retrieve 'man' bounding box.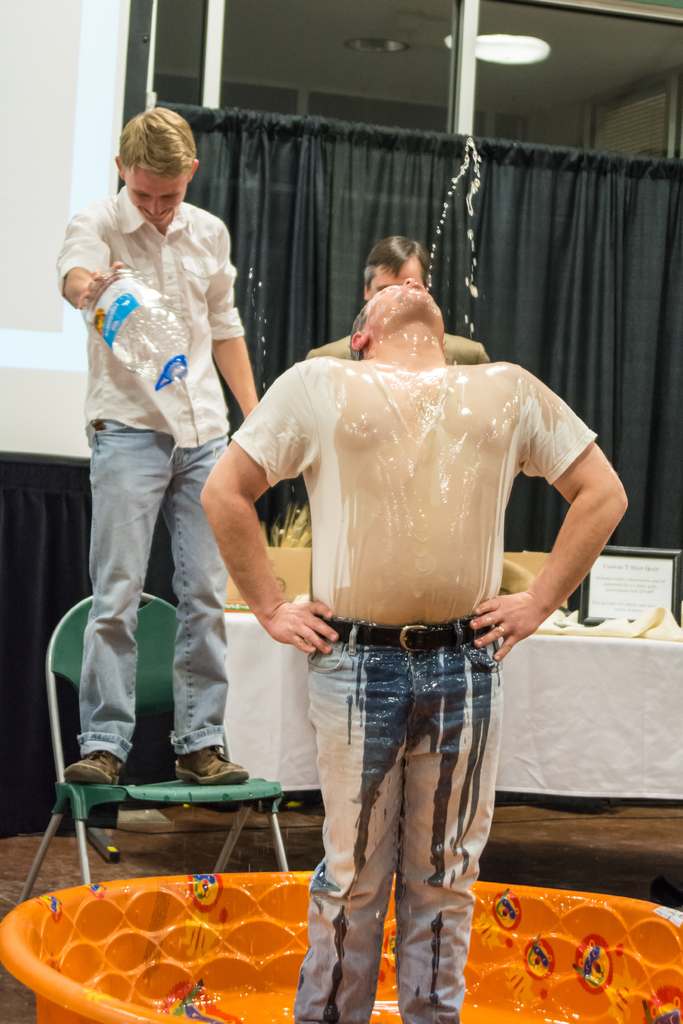
Bounding box: region(199, 226, 605, 970).
